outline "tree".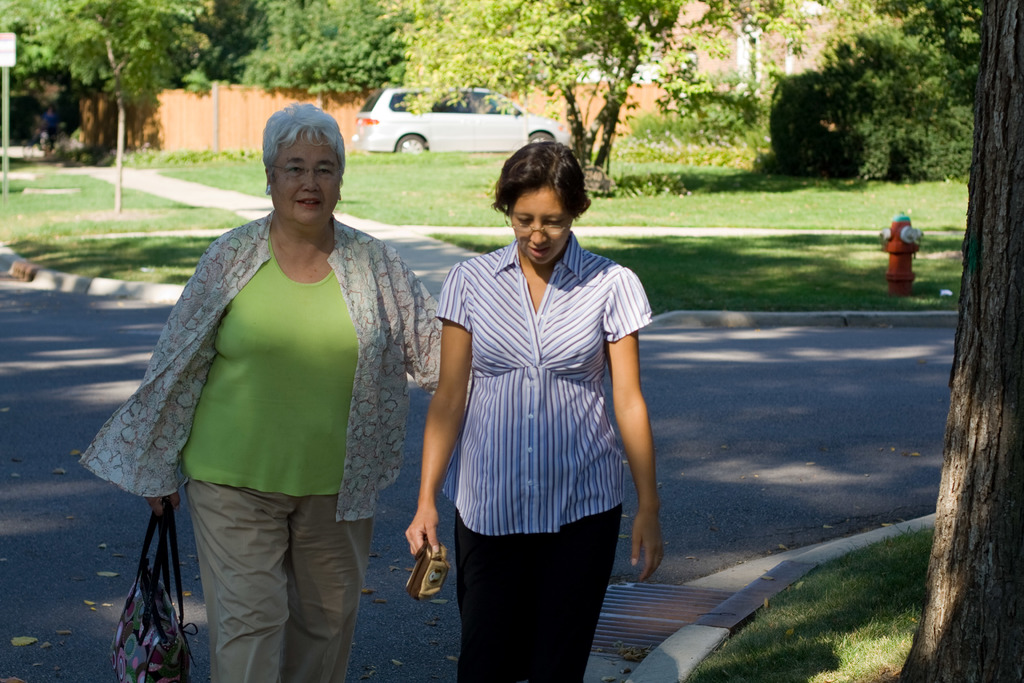
Outline: box=[182, 0, 399, 94].
